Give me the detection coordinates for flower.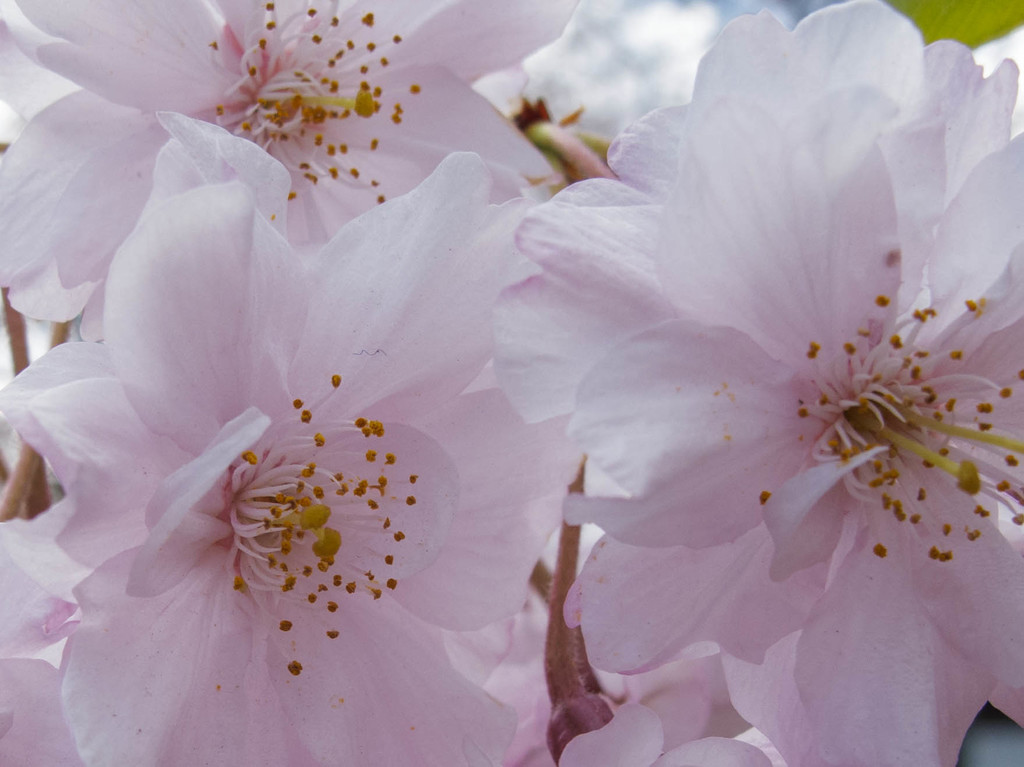
box(0, 0, 579, 327).
